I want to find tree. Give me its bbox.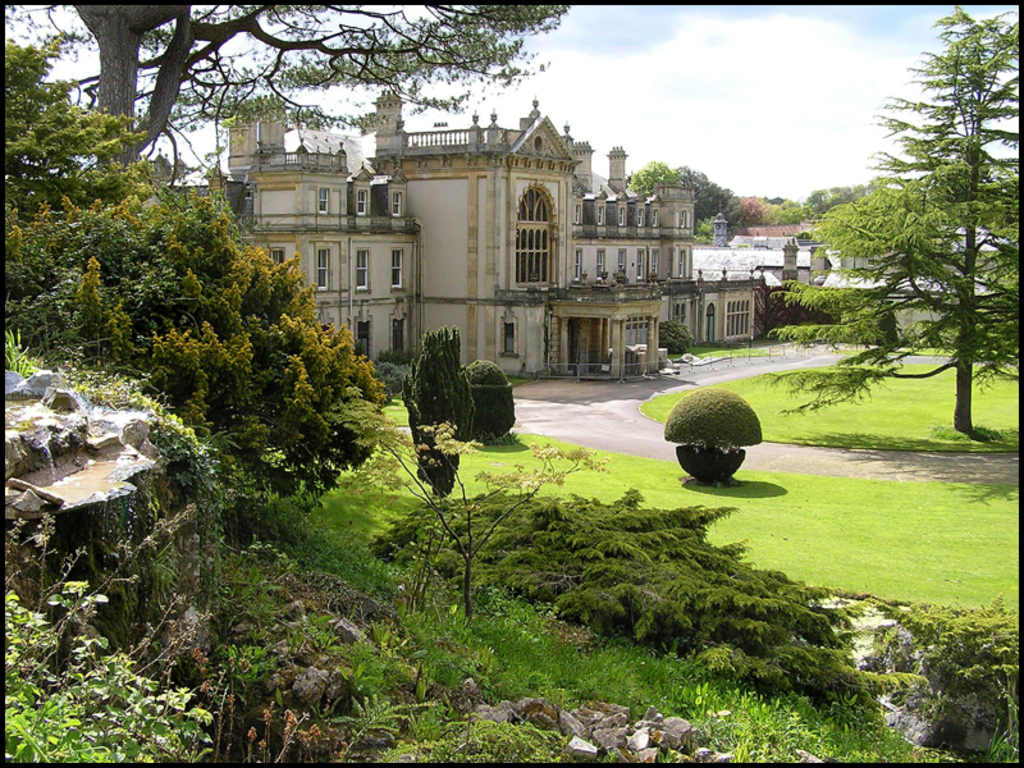
Rect(751, 201, 805, 228).
